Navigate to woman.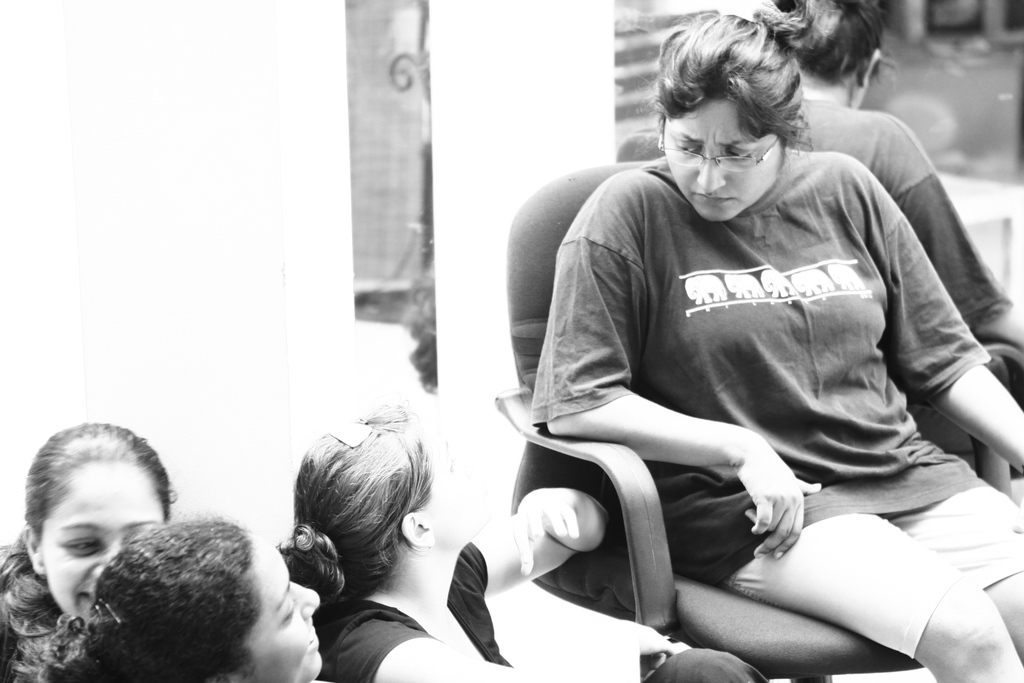
Navigation target: rect(273, 399, 694, 682).
